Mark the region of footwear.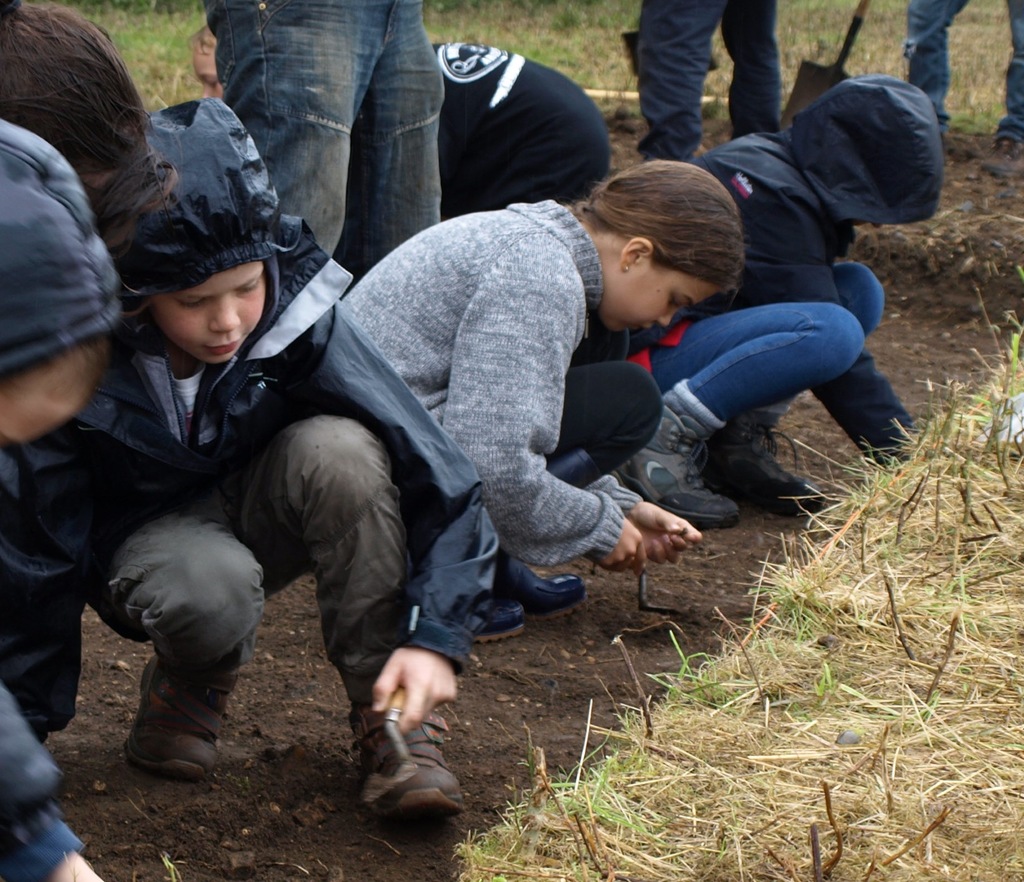
Region: x1=472, y1=593, x2=527, y2=651.
